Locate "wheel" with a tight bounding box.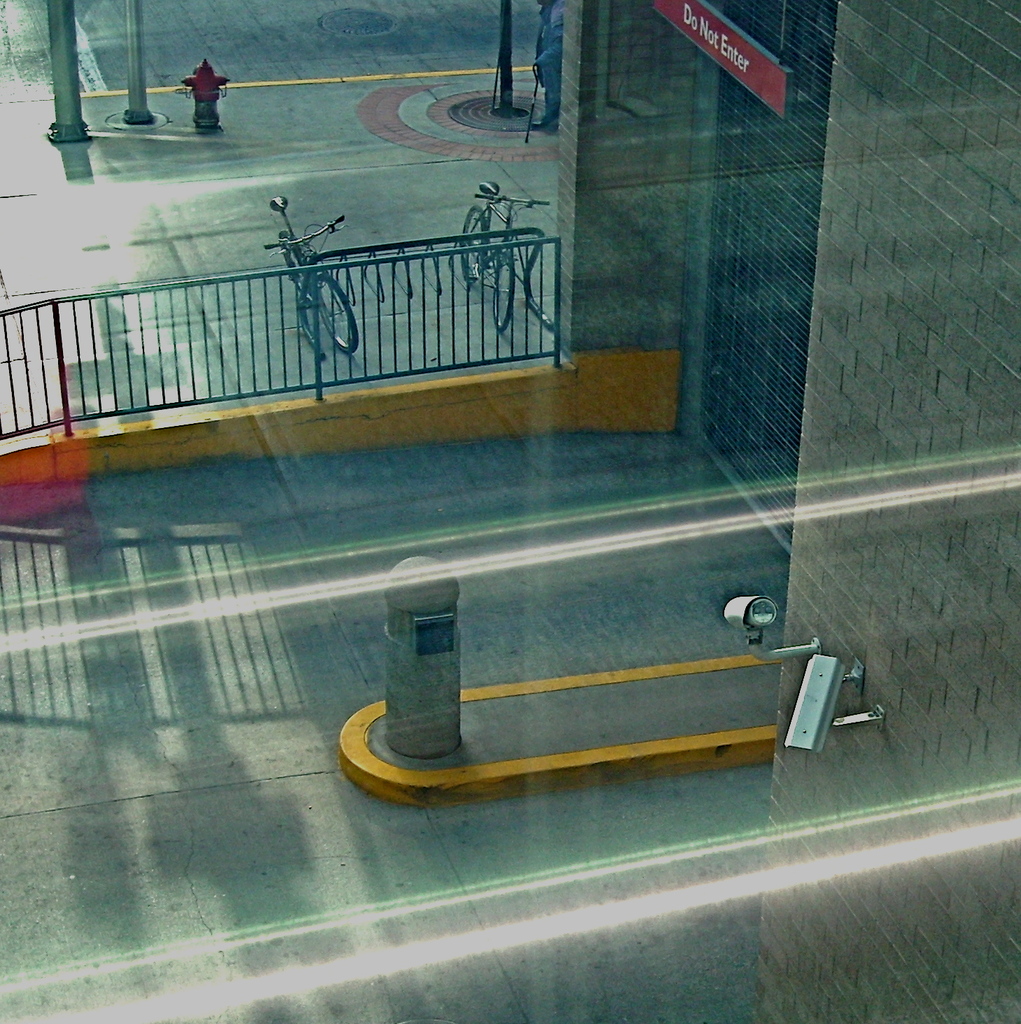
[left=451, top=201, right=493, bottom=280].
